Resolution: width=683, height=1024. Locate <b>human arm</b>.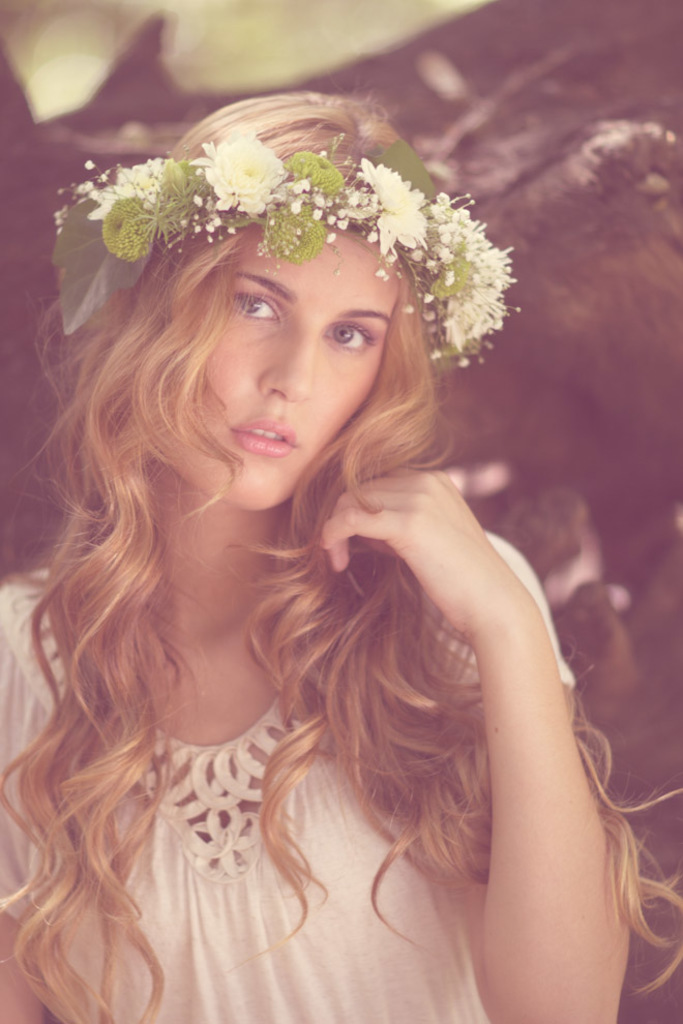
bbox=(0, 596, 54, 1023).
